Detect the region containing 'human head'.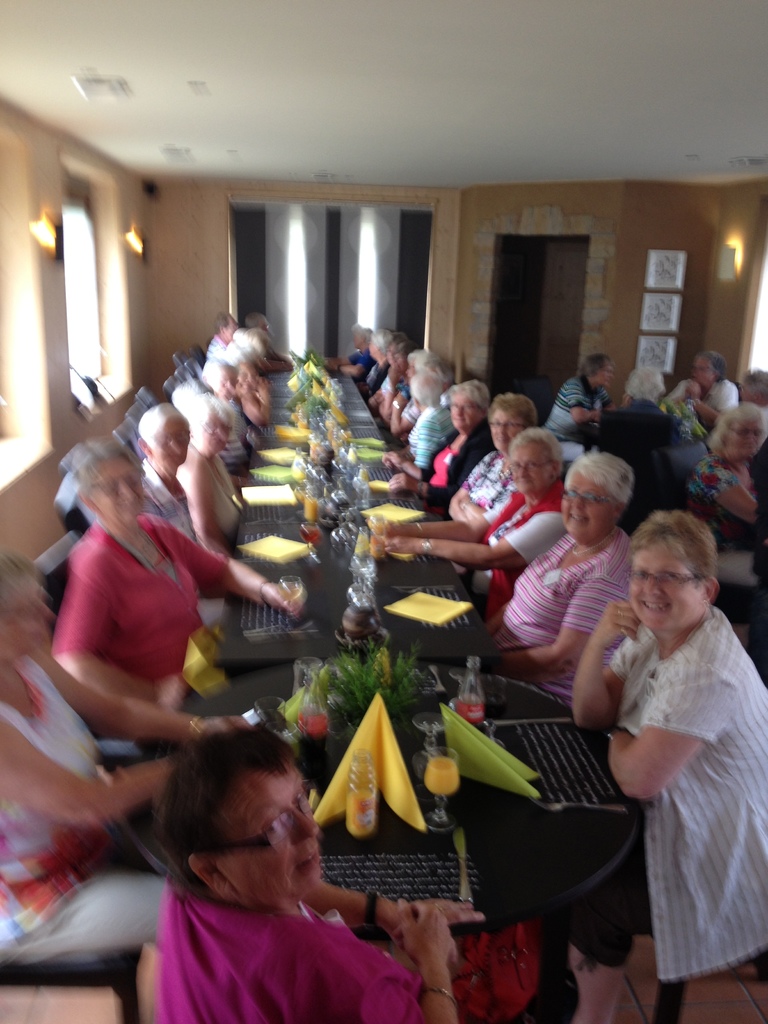
BBox(192, 357, 236, 397).
